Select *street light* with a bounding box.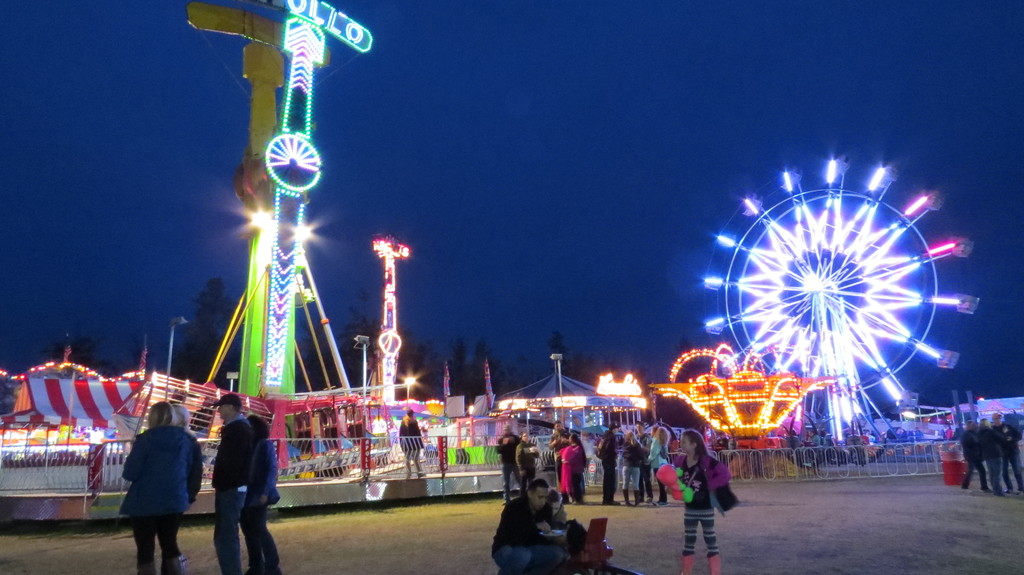
[left=353, top=331, right=374, bottom=426].
